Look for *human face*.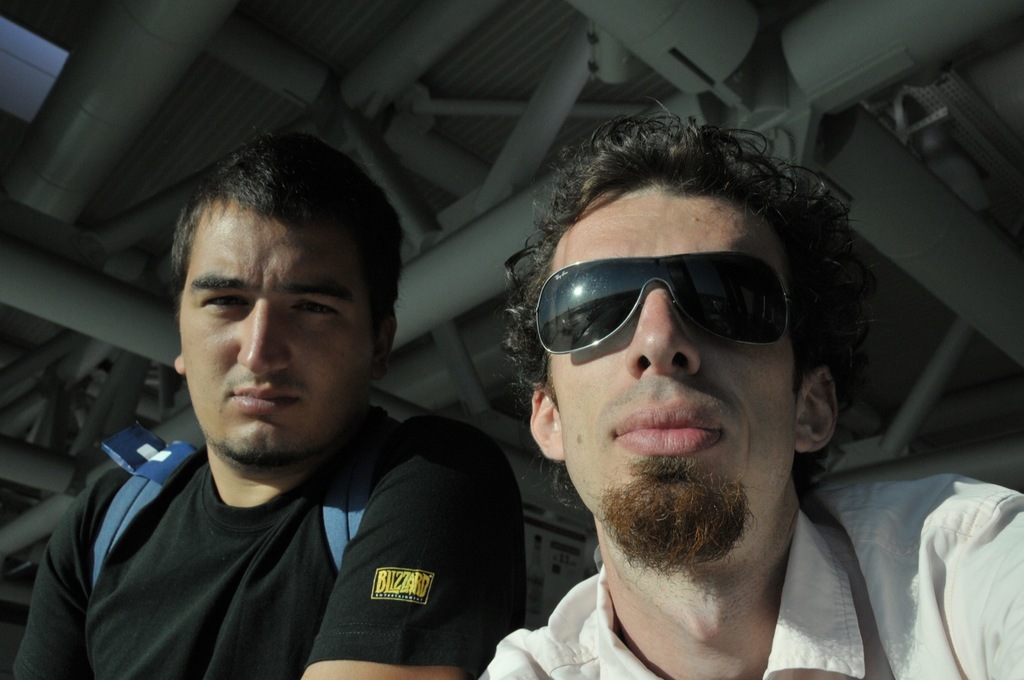
Found: BBox(545, 187, 795, 567).
